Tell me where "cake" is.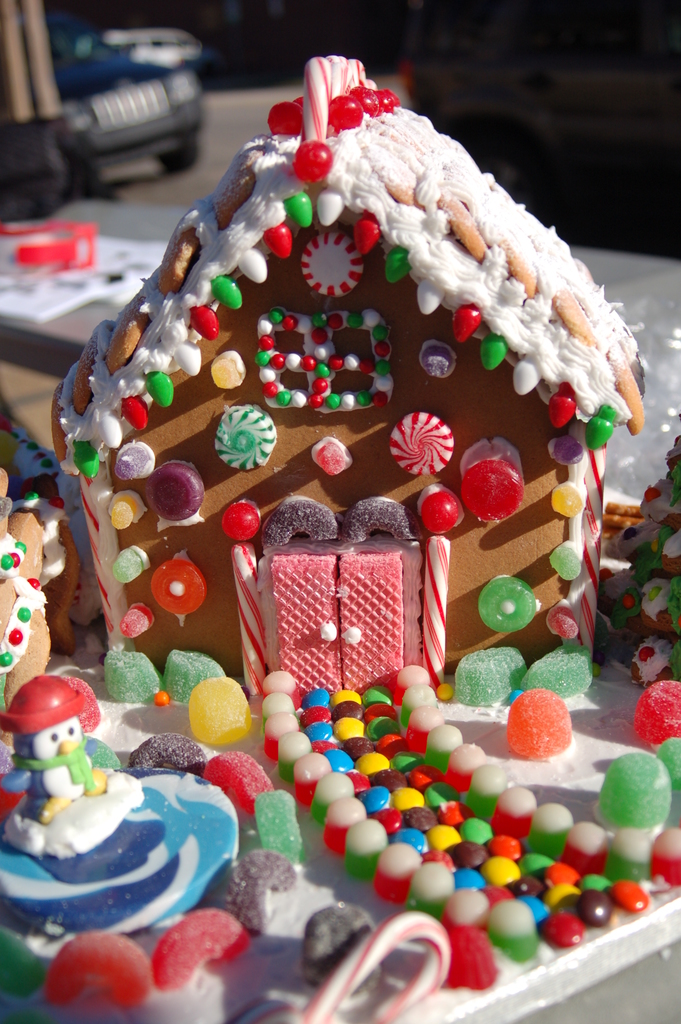
"cake" is at Rect(0, 46, 680, 1019).
